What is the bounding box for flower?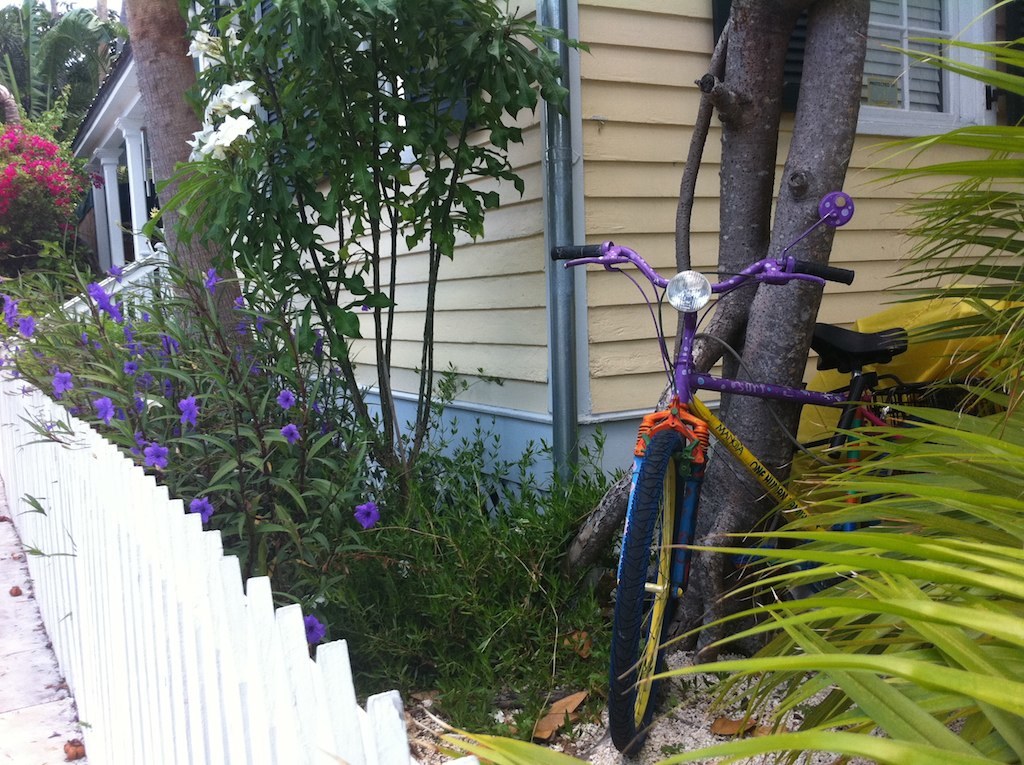
205/263/222/289.
